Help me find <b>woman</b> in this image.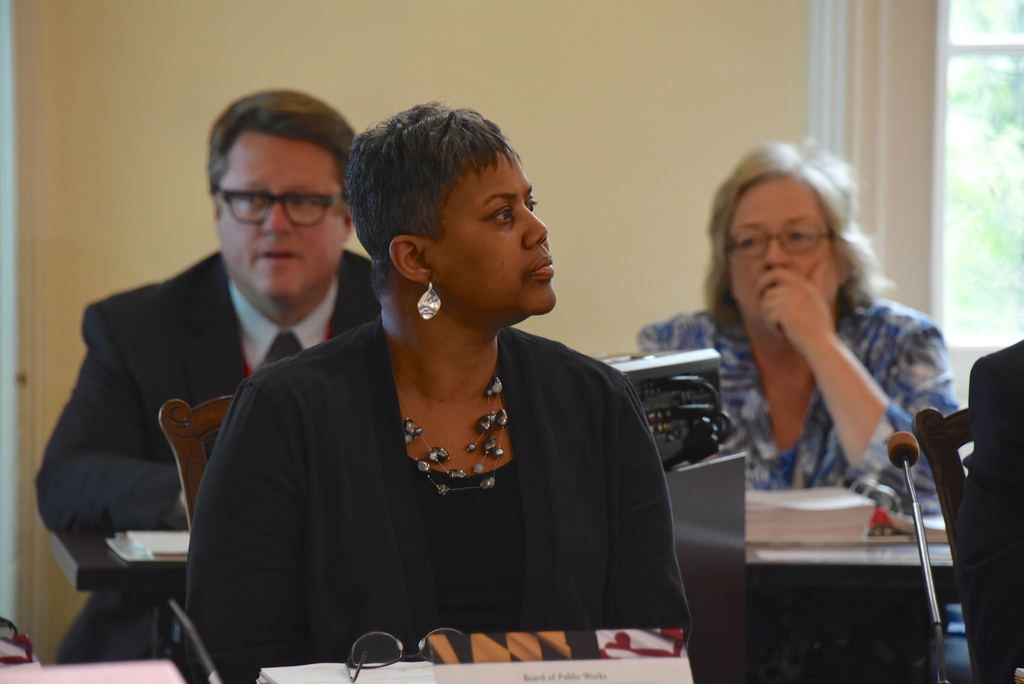
Found it: [177,104,688,683].
